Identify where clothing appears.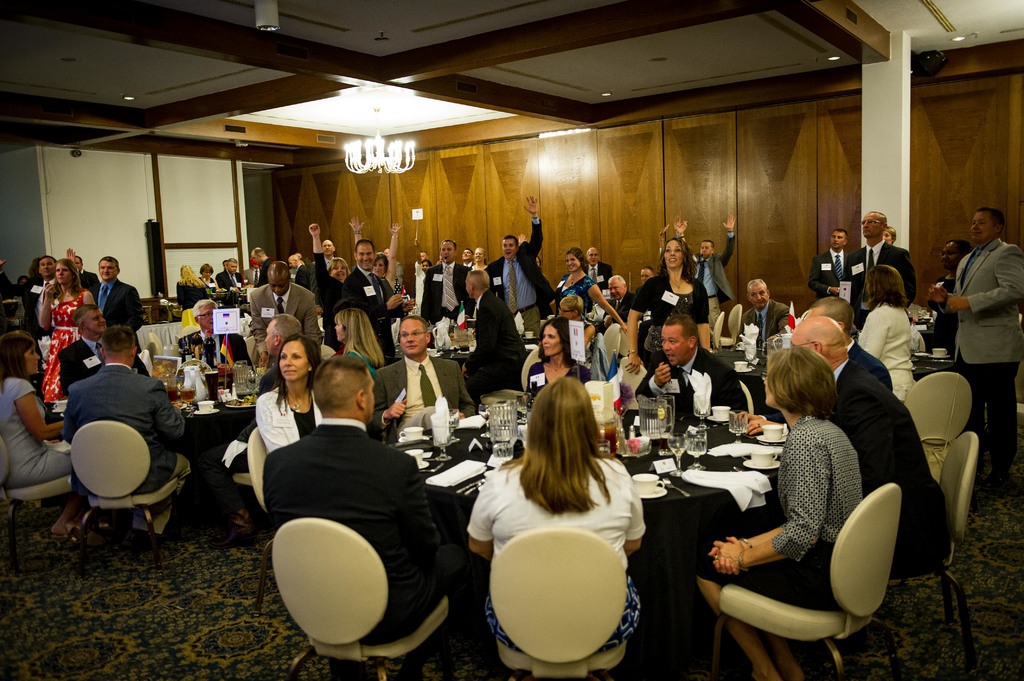
Appears at bbox=[416, 257, 463, 326].
